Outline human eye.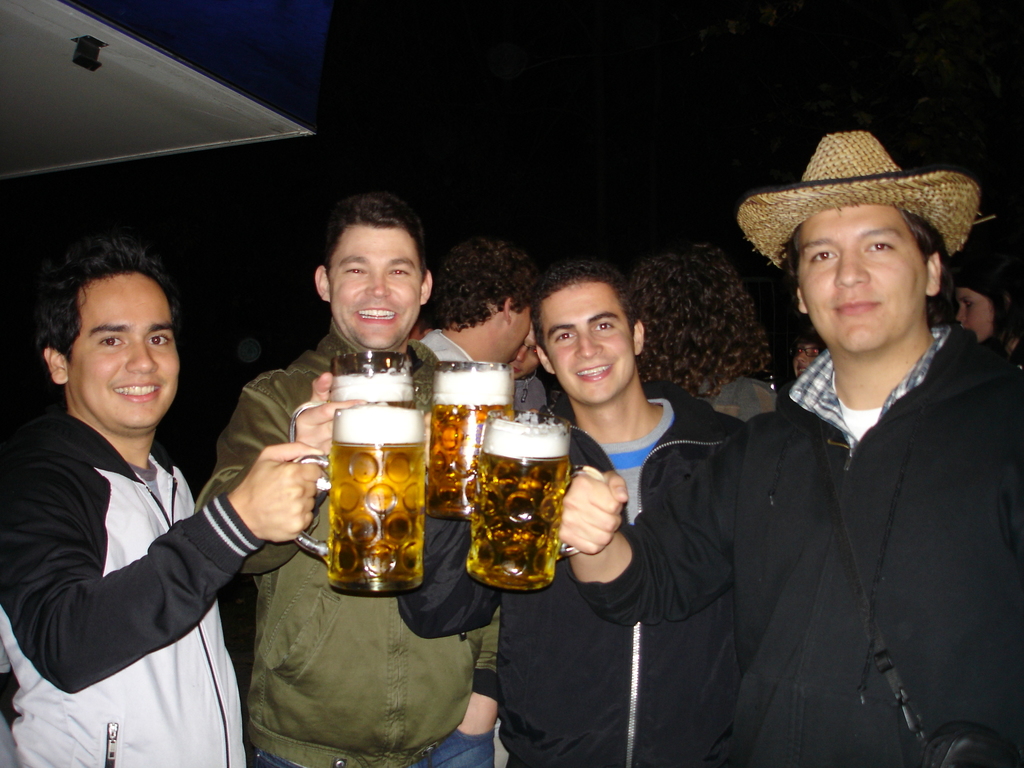
Outline: box(145, 331, 173, 348).
